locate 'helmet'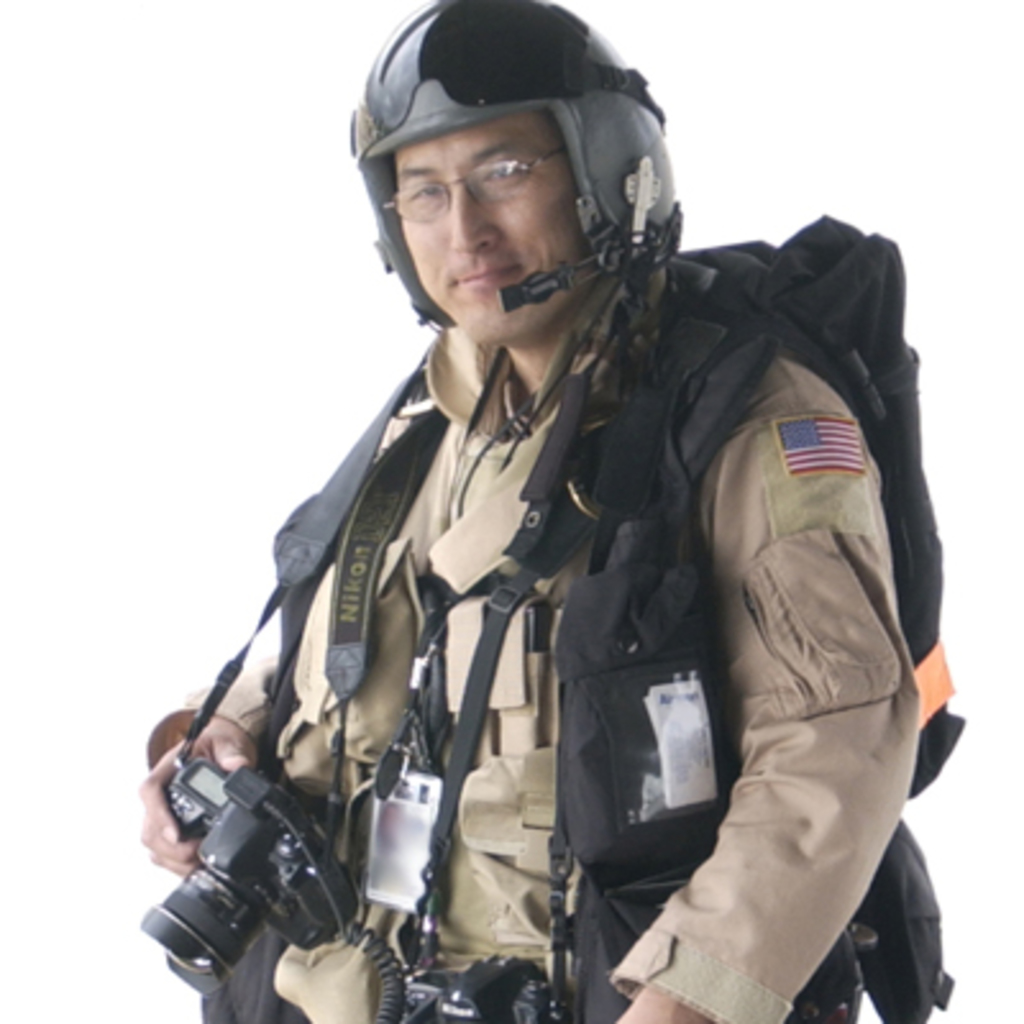
353:0:684:364
